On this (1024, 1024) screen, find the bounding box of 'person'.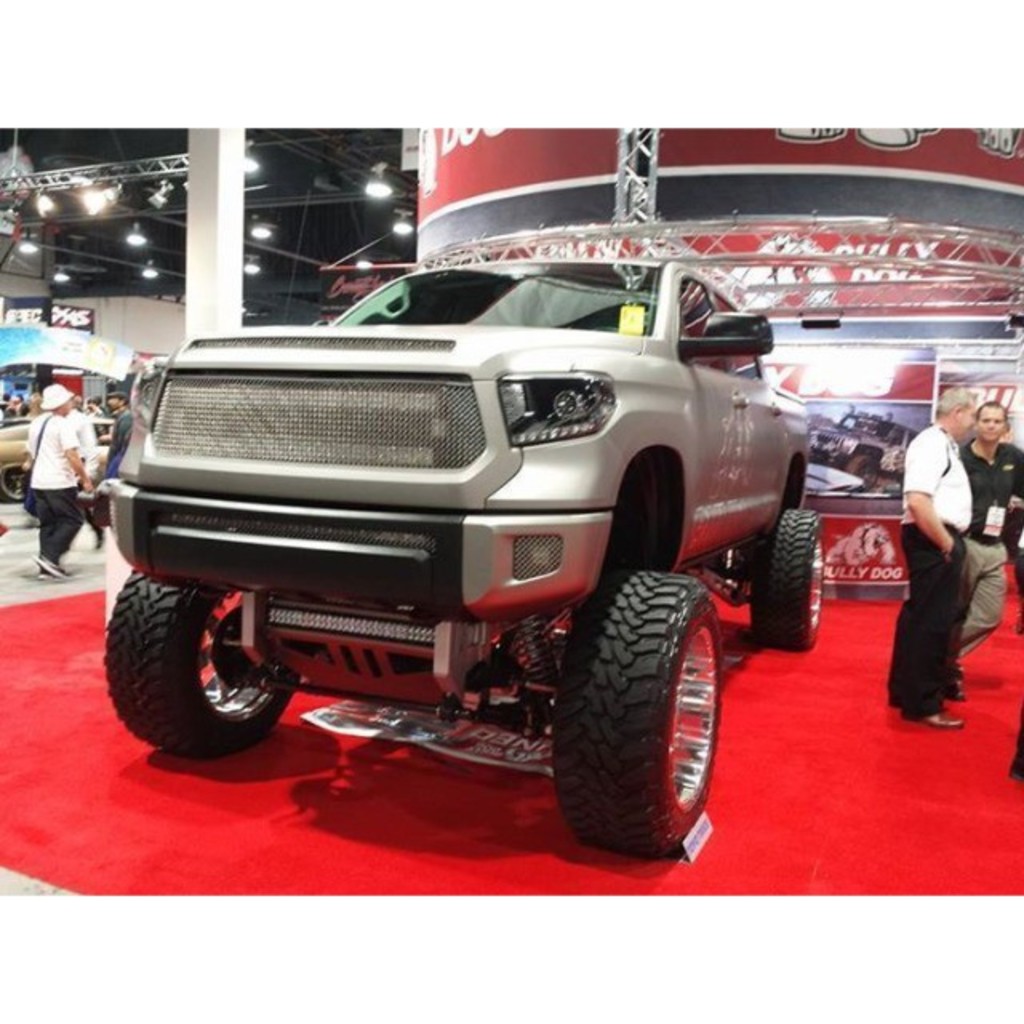
Bounding box: l=18, t=355, r=91, b=587.
